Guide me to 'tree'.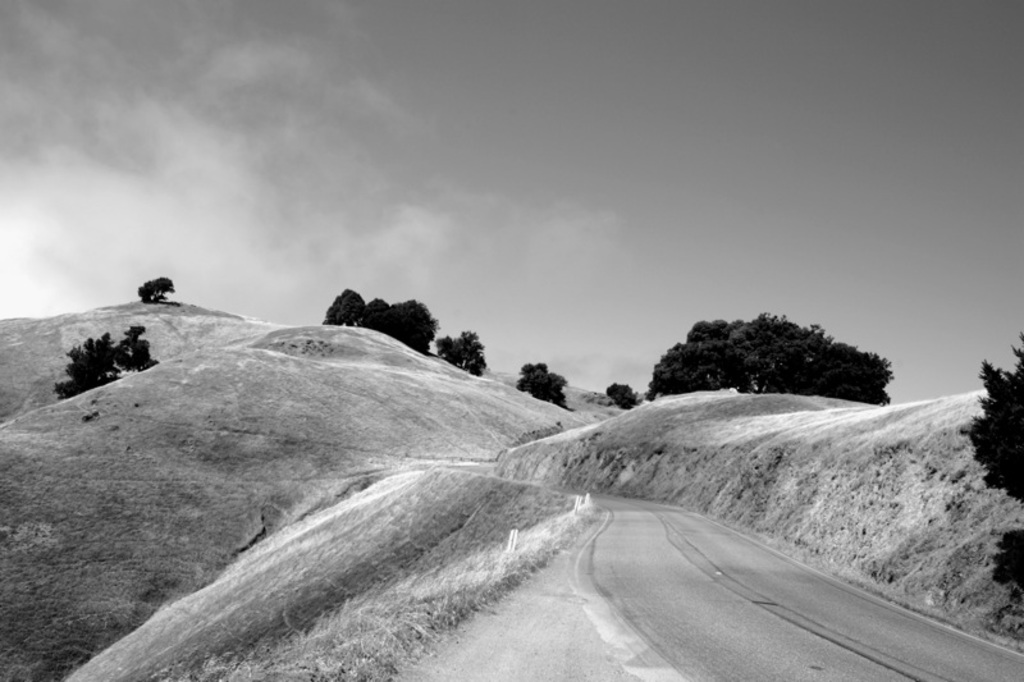
Guidance: (54,324,169,392).
